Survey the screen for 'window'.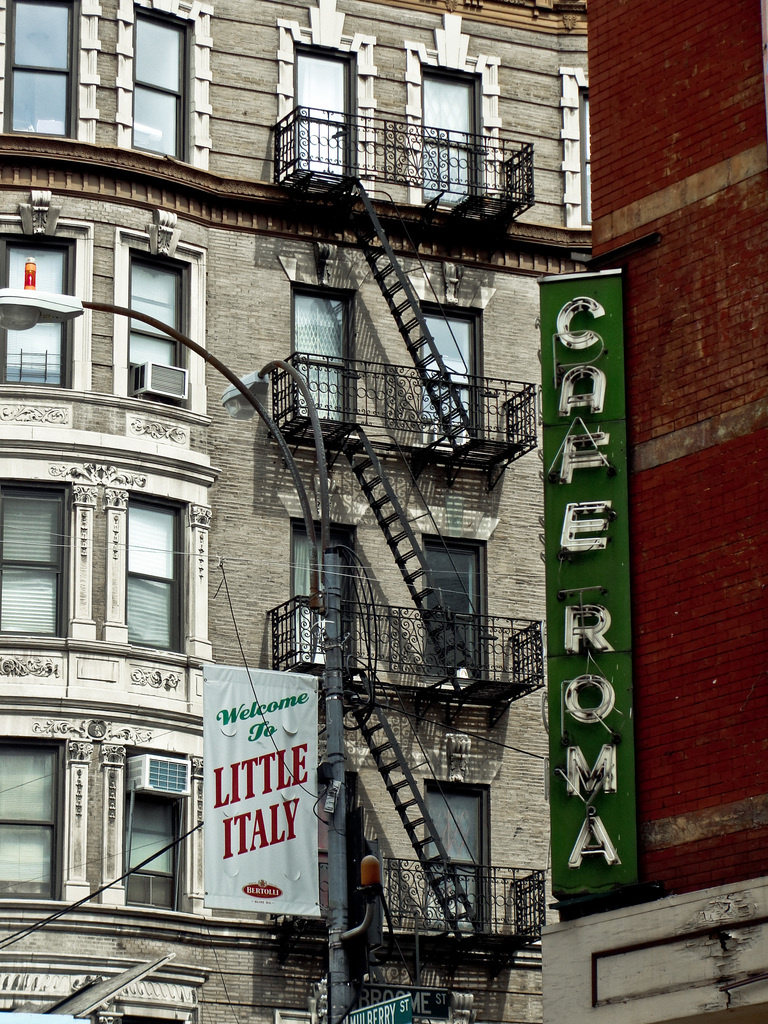
Survey found: <bbox>292, 49, 354, 182</bbox>.
